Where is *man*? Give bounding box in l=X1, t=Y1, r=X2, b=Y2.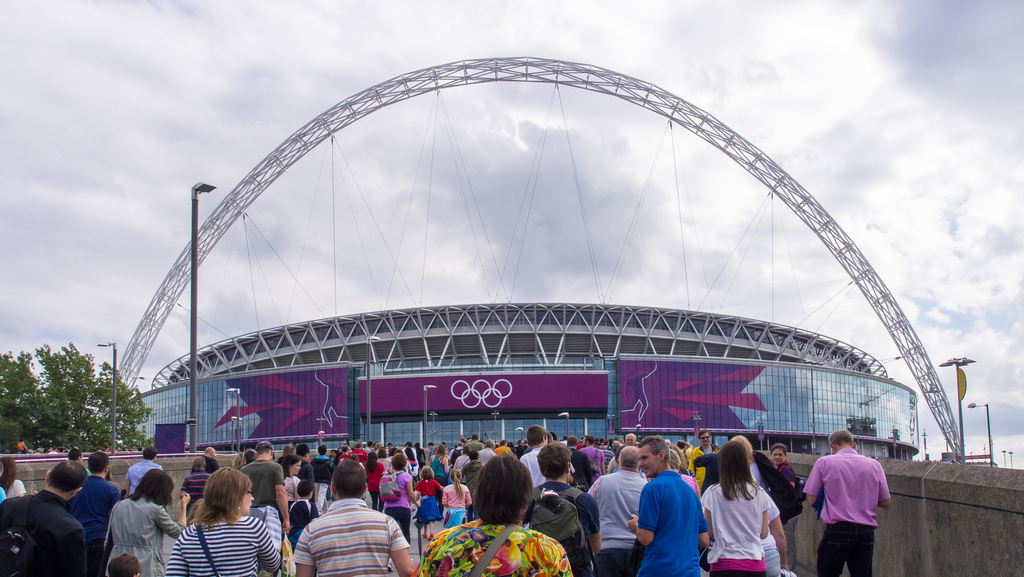
l=519, t=425, r=576, b=489.
